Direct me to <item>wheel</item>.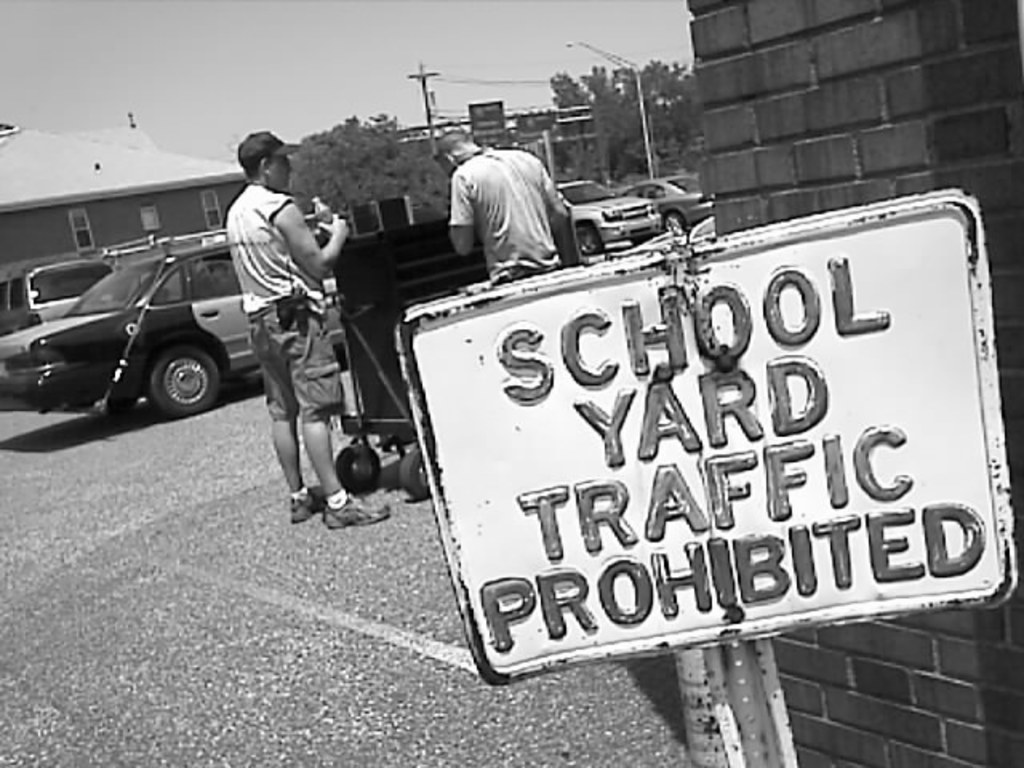
Direction: 573,224,600,250.
